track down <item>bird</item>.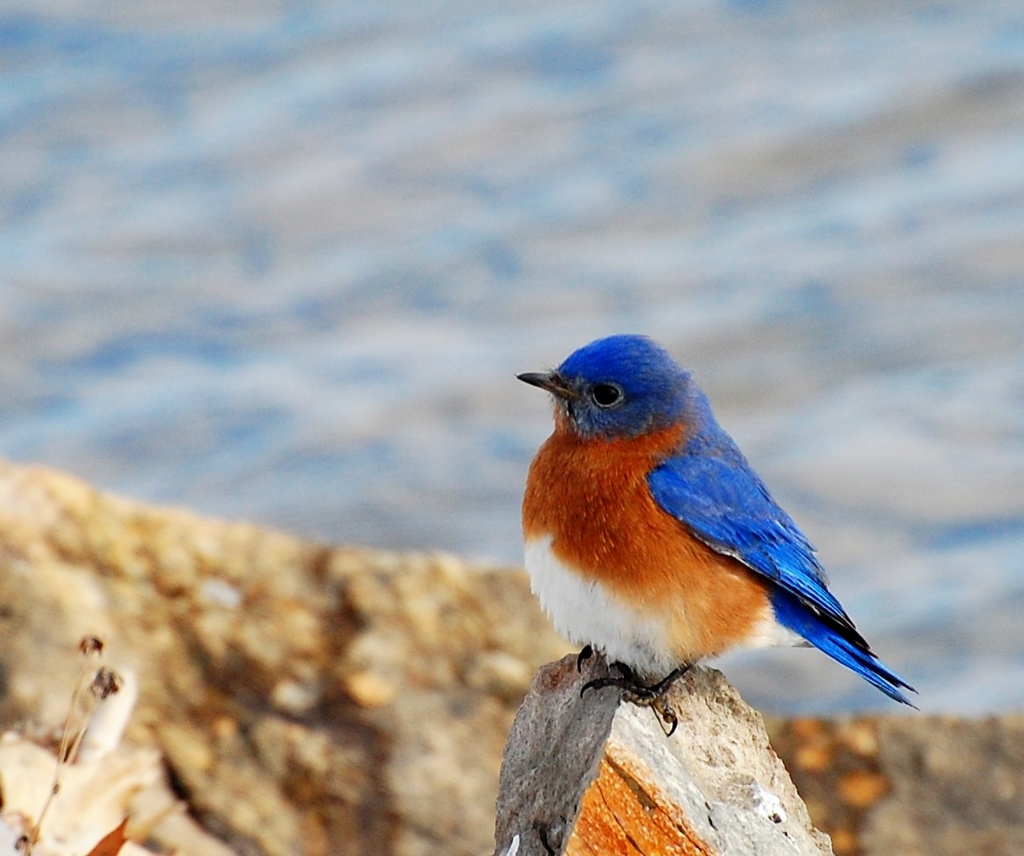
Tracked to pyautogui.locateOnScreen(456, 339, 918, 748).
